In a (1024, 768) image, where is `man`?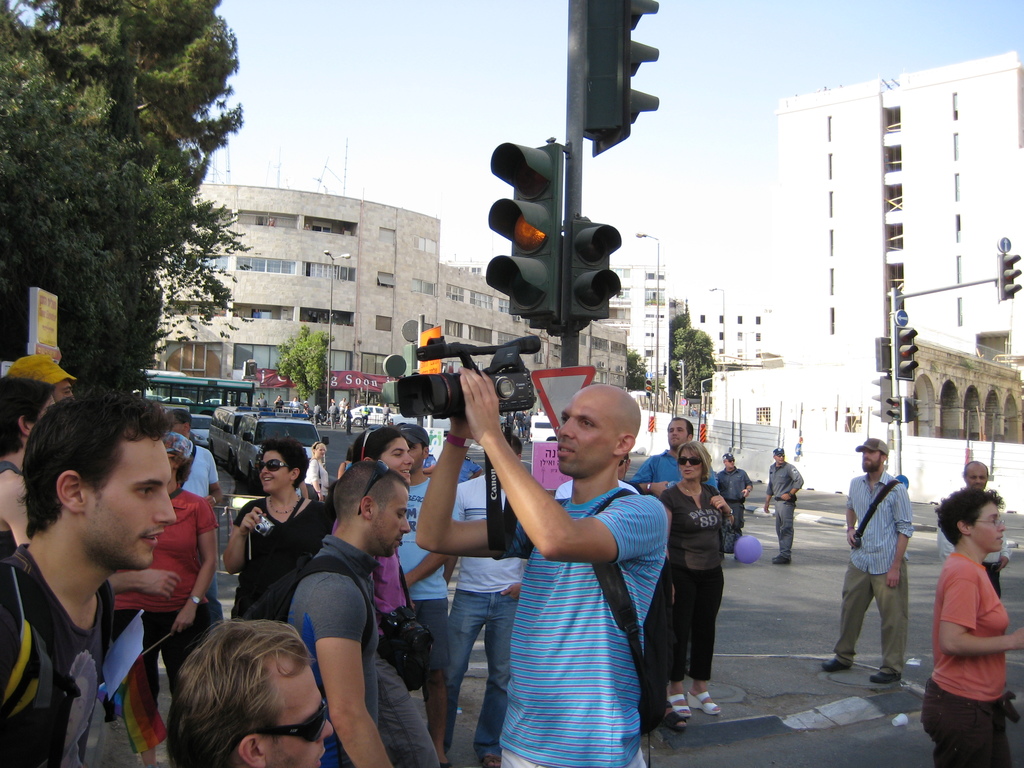
(x1=289, y1=396, x2=300, y2=412).
